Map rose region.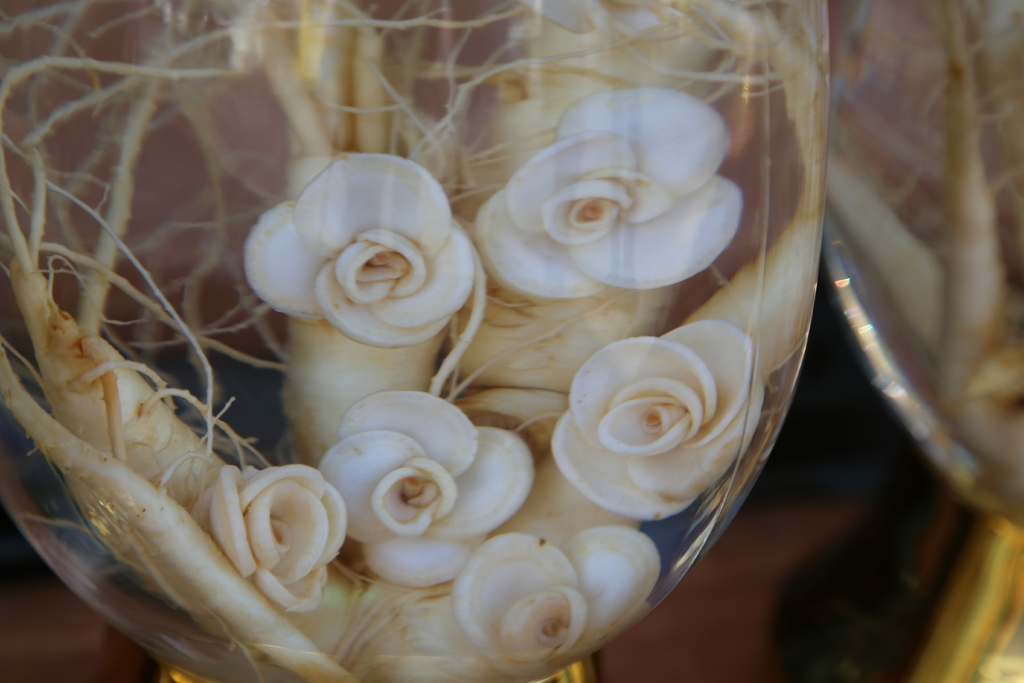
Mapped to [x1=204, y1=460, x2=345, y2=614].
